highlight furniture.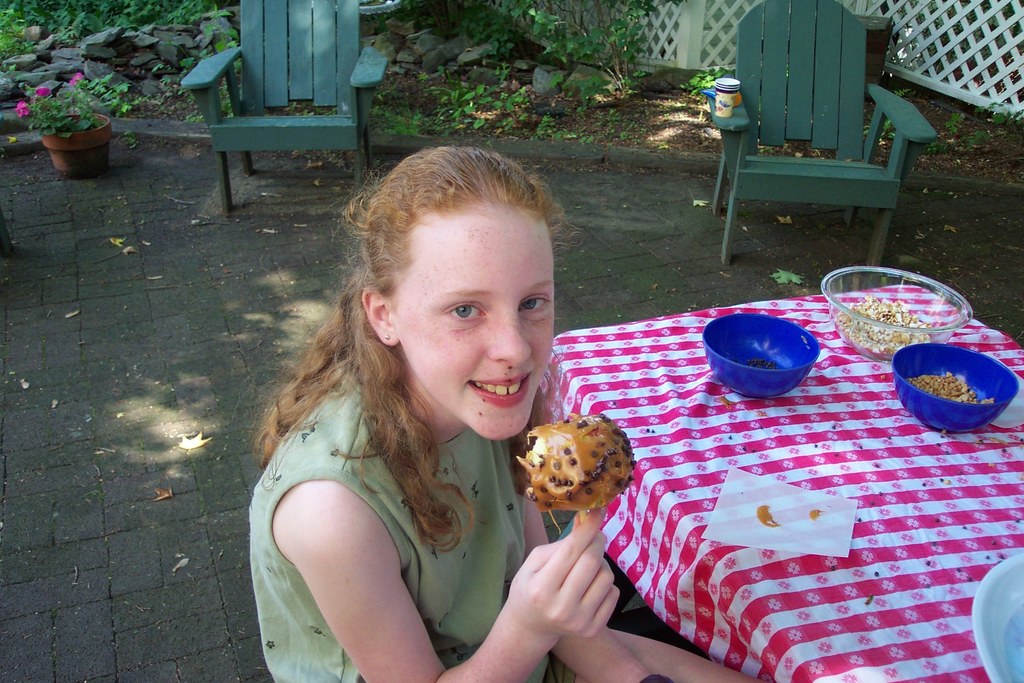
Highlighted region: {"left": 180, "top": 0, "right": 388, "bottom": 215}.
